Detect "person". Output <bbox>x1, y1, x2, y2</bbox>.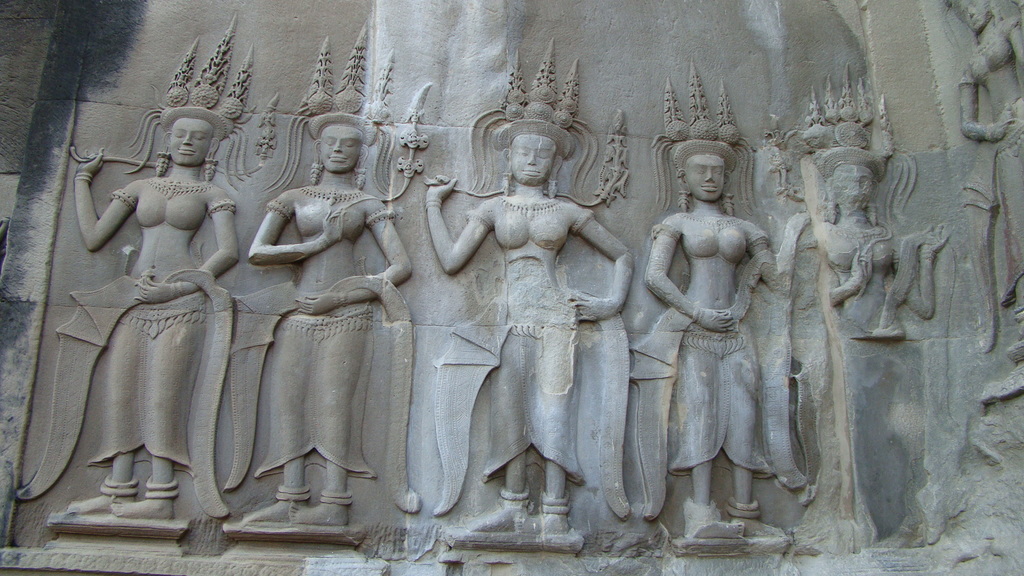
<bbox>67, 102, 244, 520</bbox>.
